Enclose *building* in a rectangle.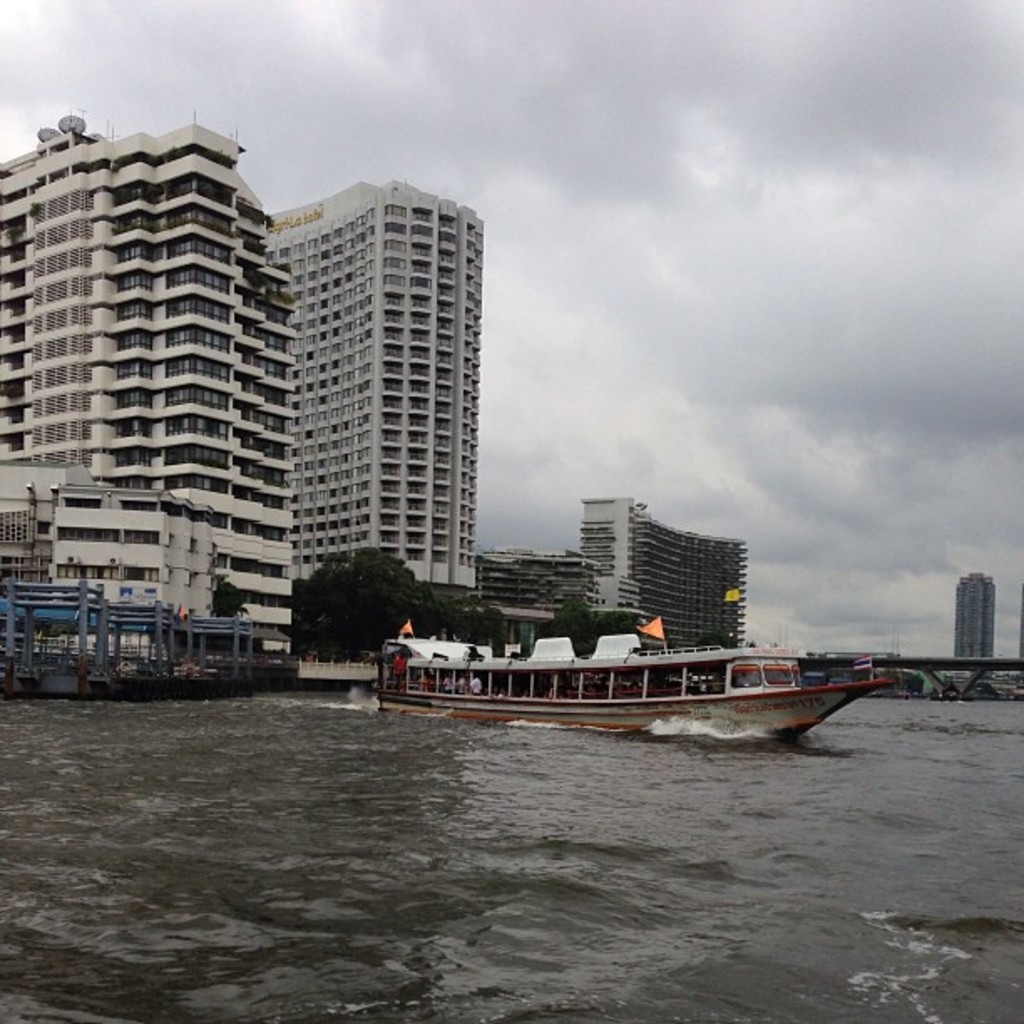
left=0, top=117, right=305, bottom=654.
